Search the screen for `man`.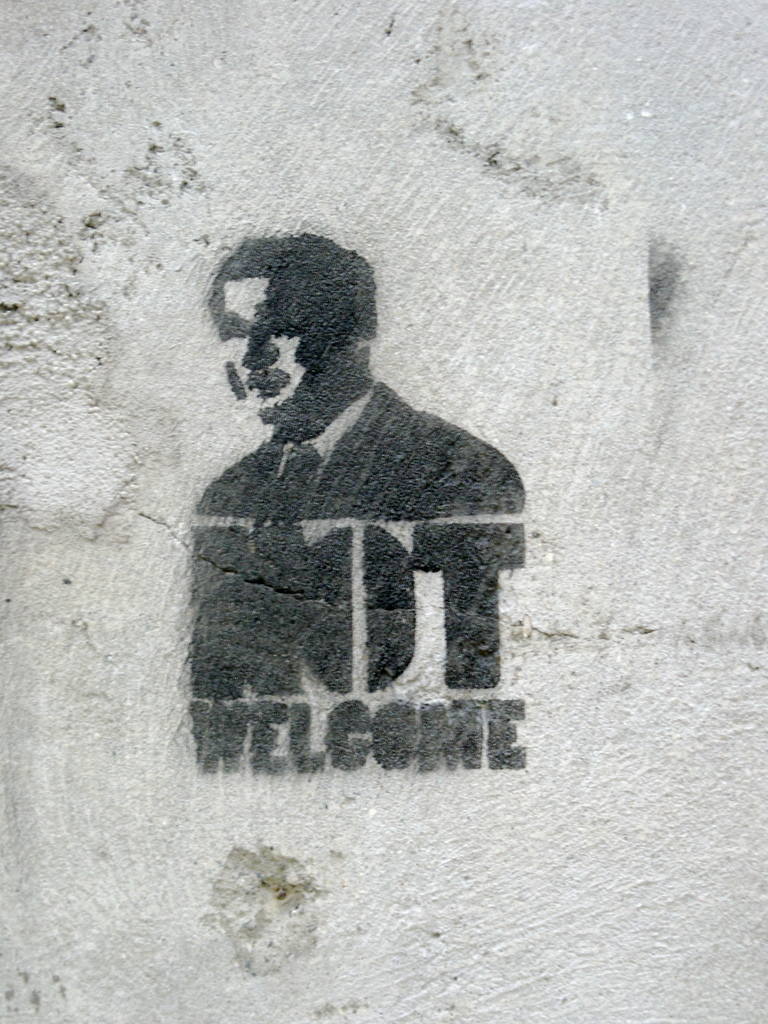
Found at BBox(200, 231, 522, 511).
